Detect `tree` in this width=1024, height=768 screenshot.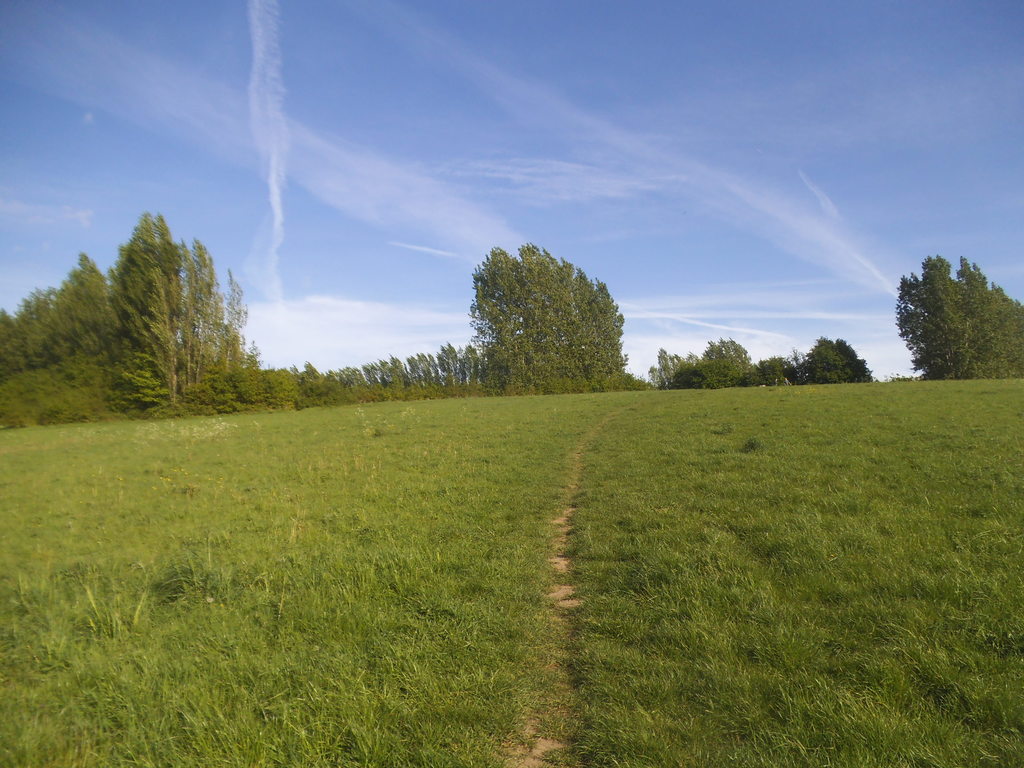
Detection: bbox=(892, 249, 1023, 381).
